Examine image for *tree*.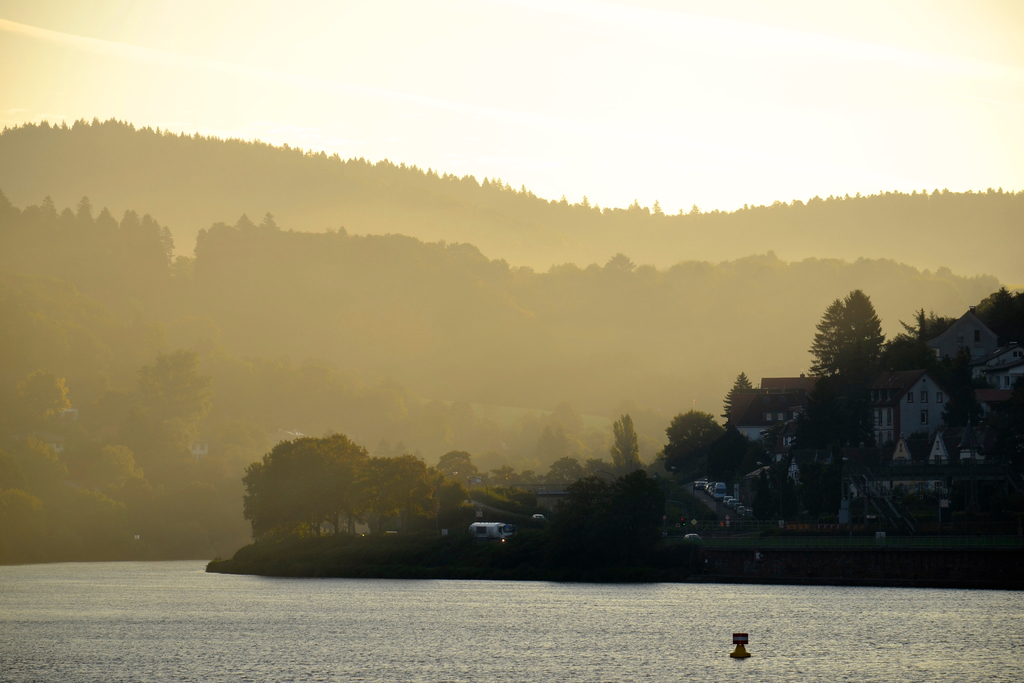
Examination result: [721,372,769,423].
